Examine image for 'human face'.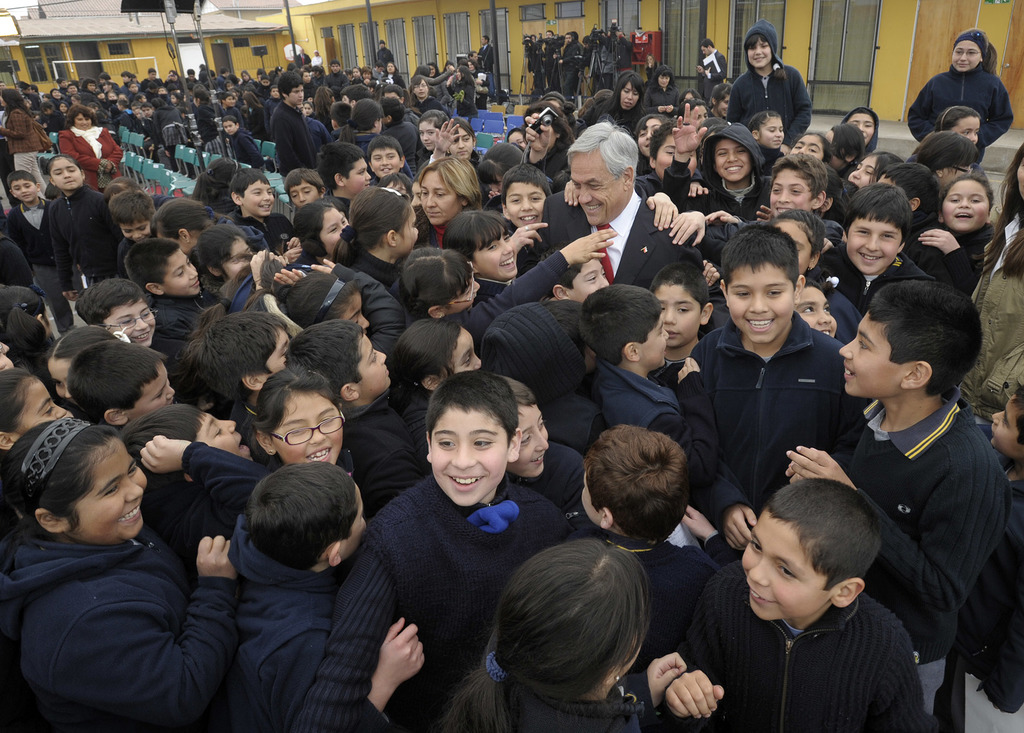
Examination result: box=[269, 85, 281, 100].
